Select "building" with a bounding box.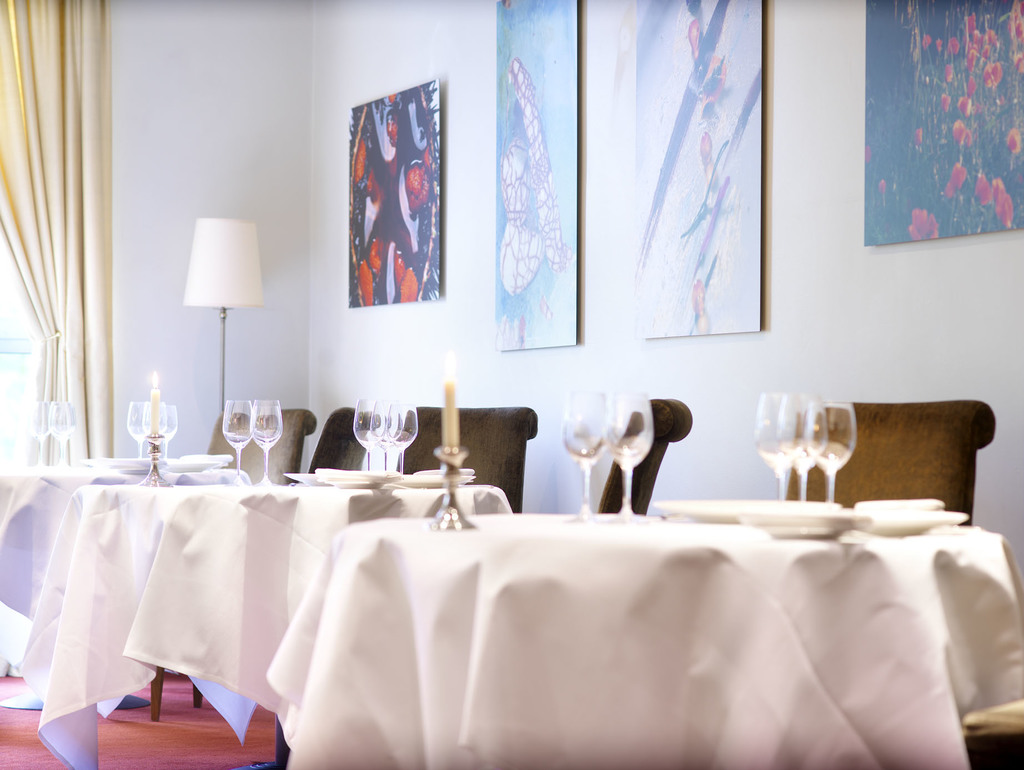
Rect(0, 0, 1023, 769).
